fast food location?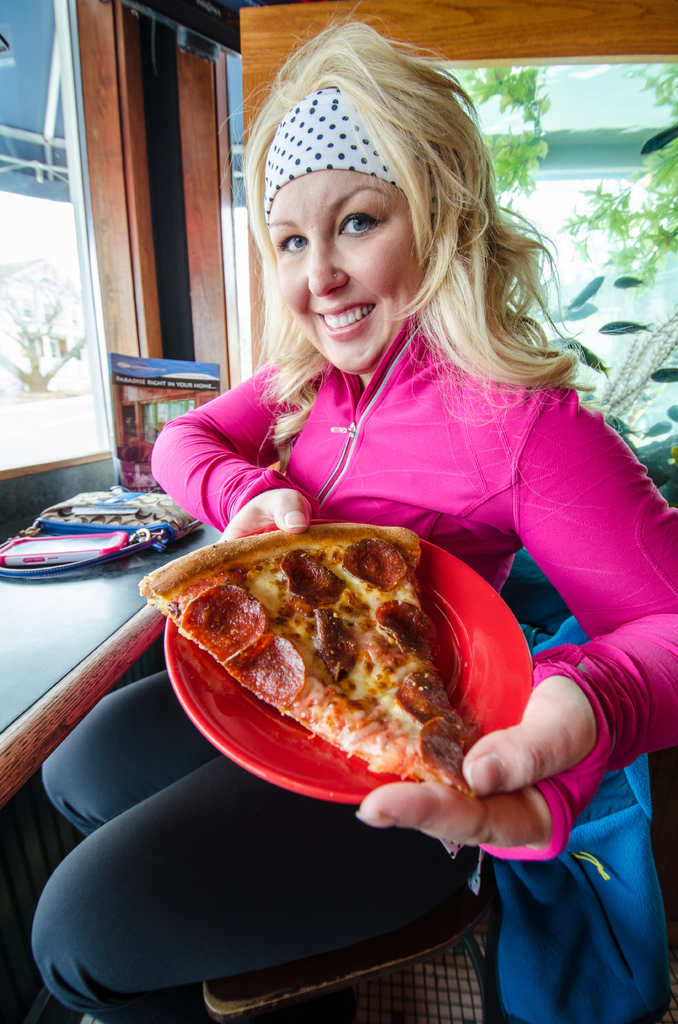
Rect(136, 512, 490, 785)
